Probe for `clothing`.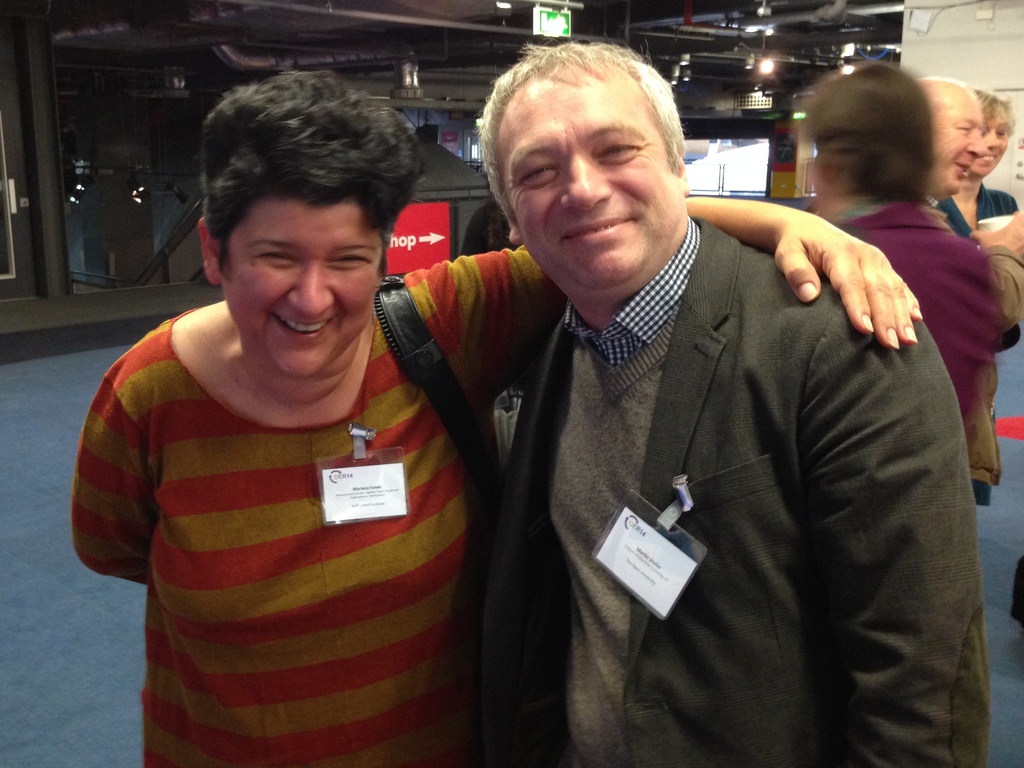
Probe result: [934, 184, 1016, 230].
